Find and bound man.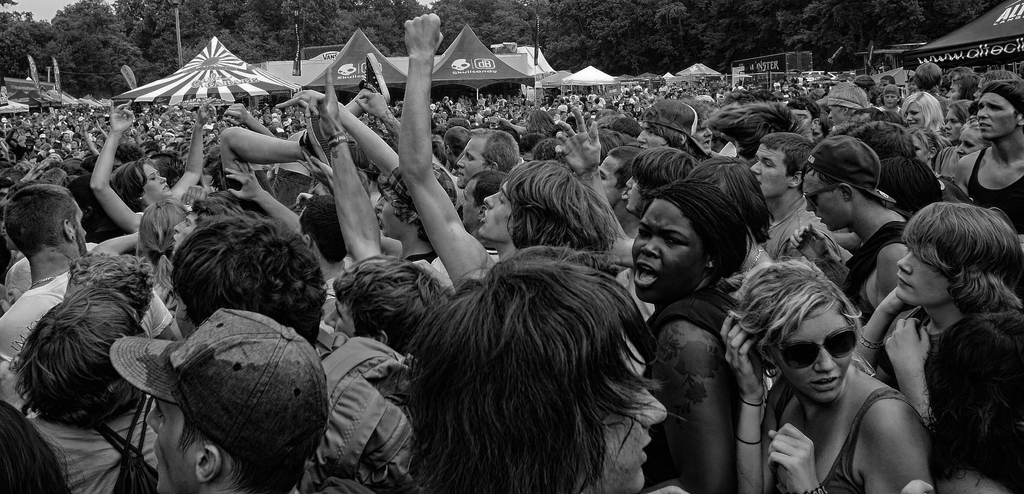
Bound: pyautogui.locateOnScreen(791, 99, 813, 129).
